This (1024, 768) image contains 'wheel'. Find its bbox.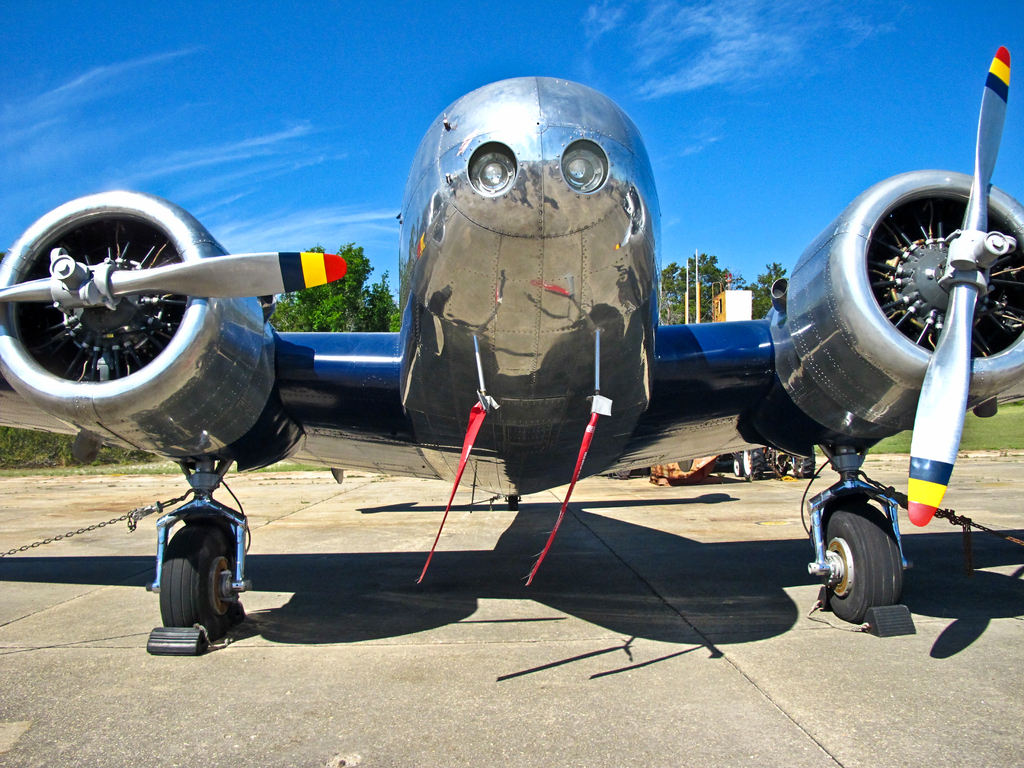
bbox=[159, 518, 236, 639].
